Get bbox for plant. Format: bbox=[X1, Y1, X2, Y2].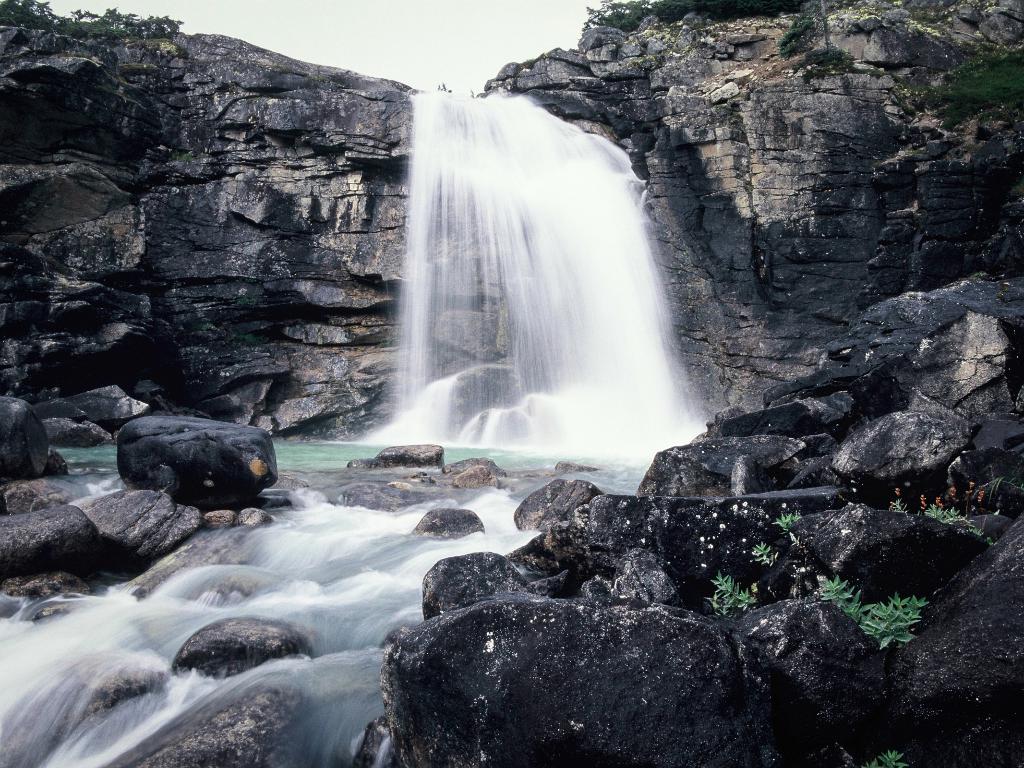
bbox=[810, 574, 932, 660].
